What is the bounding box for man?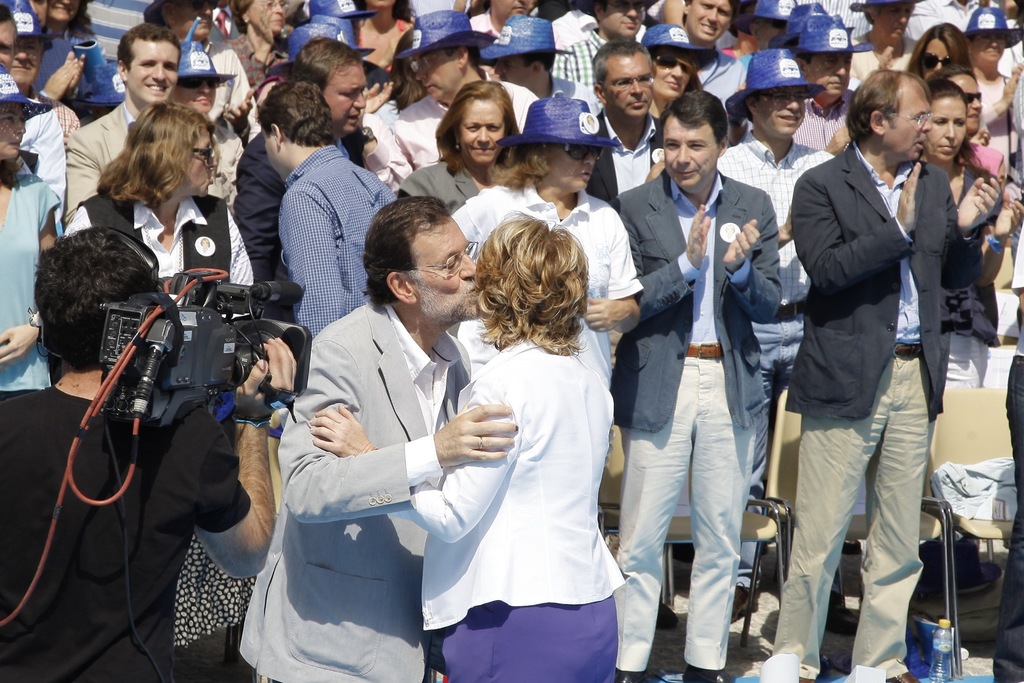
crop(475, 10, 602, 120).
